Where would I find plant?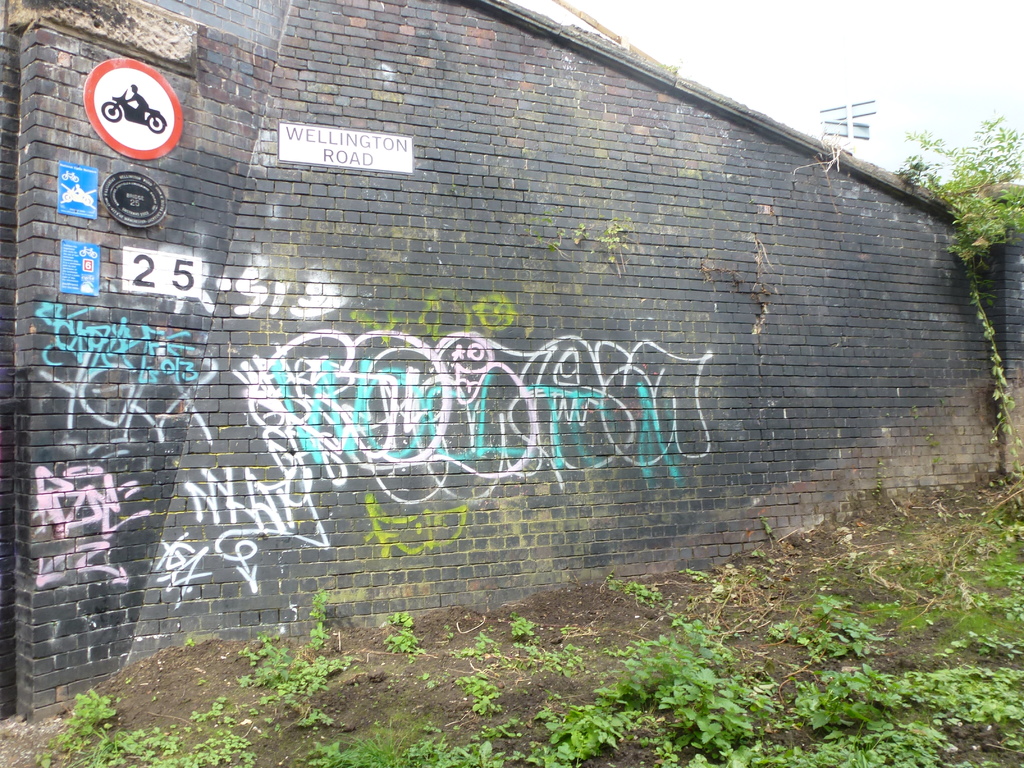
At bbox(275, 721, 282, 729).
